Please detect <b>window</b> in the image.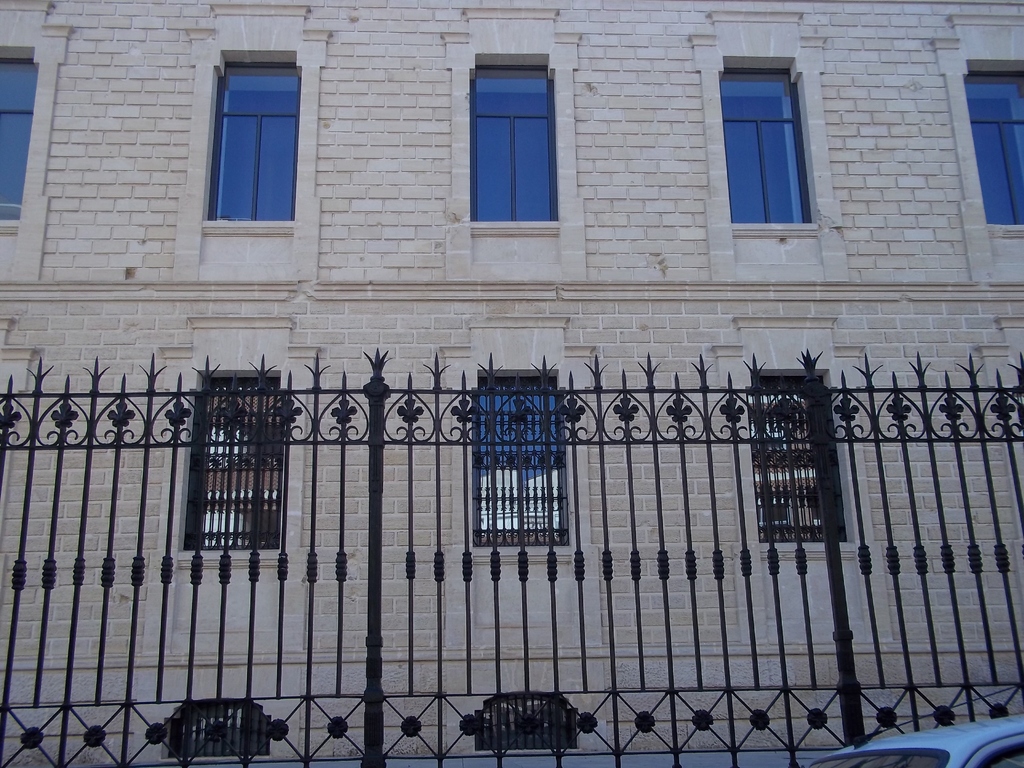
{"x1": 207, "y1": 50, "x2": 294, "y2": 225}.
